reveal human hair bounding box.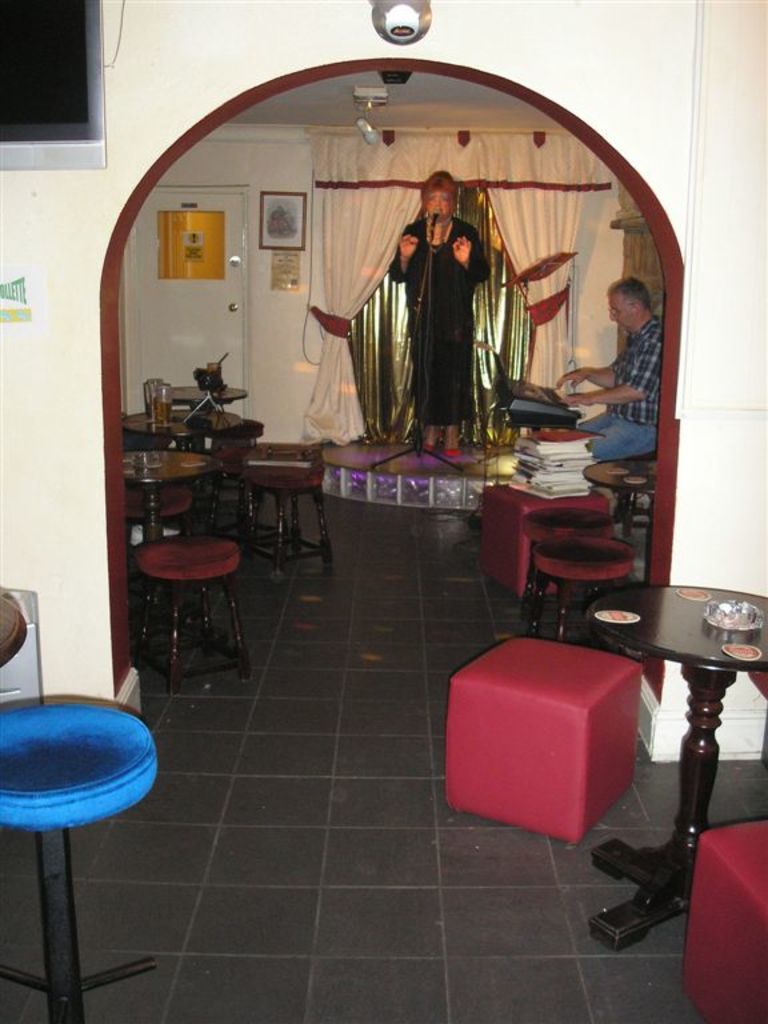
Revealed: {"left": 419, "top": 165, "right": 456, "bottom": 211}.
